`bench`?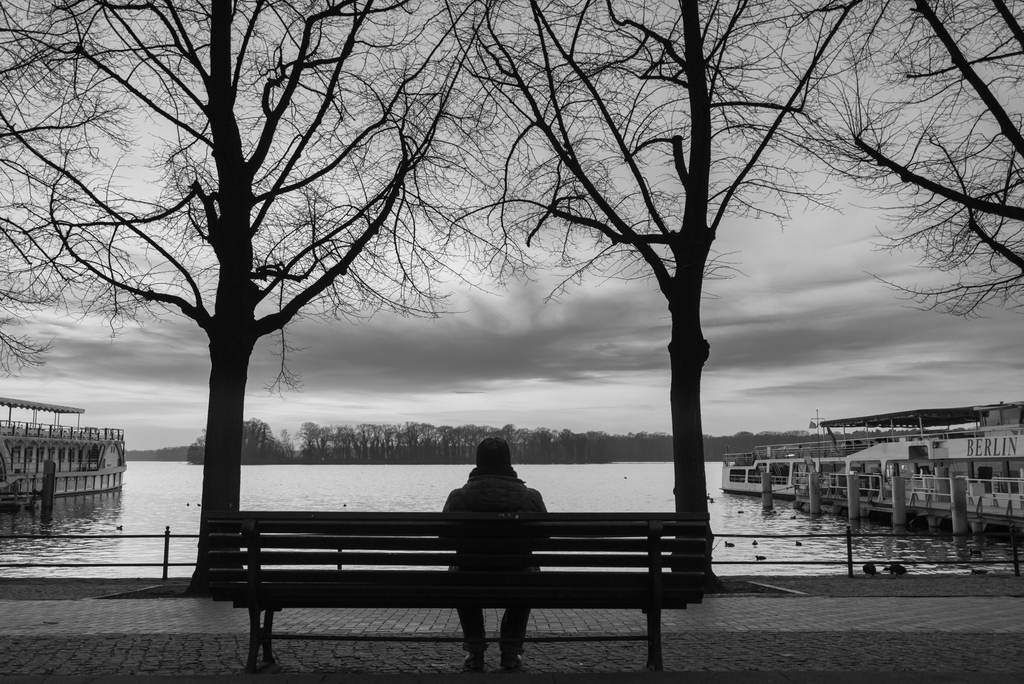
204:510:707:671
